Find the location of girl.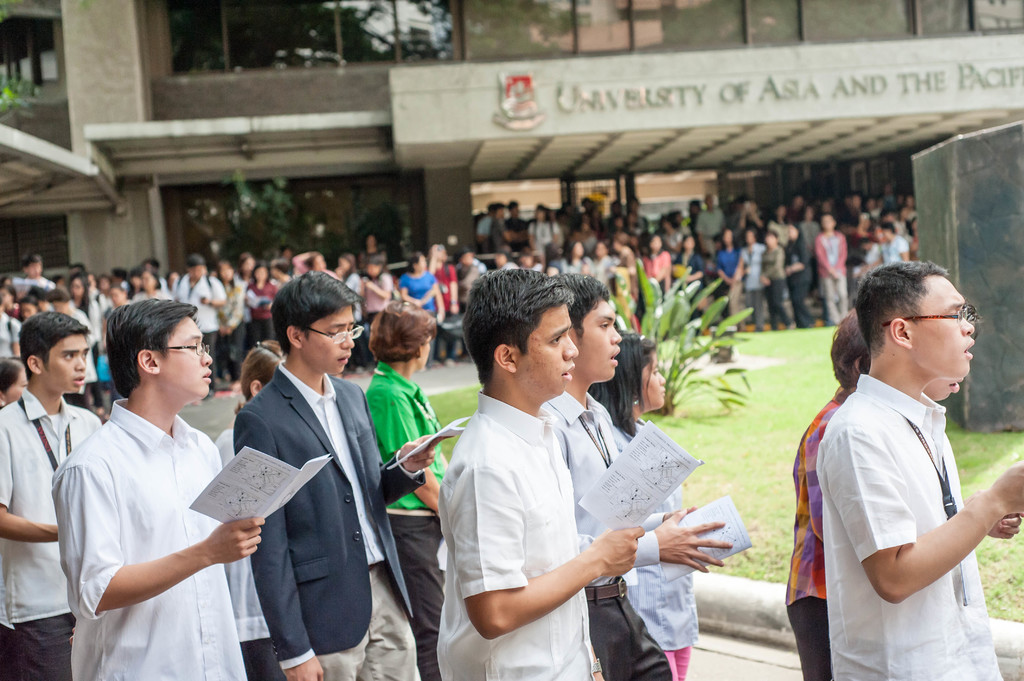
Location: bbox=(334, 252, 364, 366).
